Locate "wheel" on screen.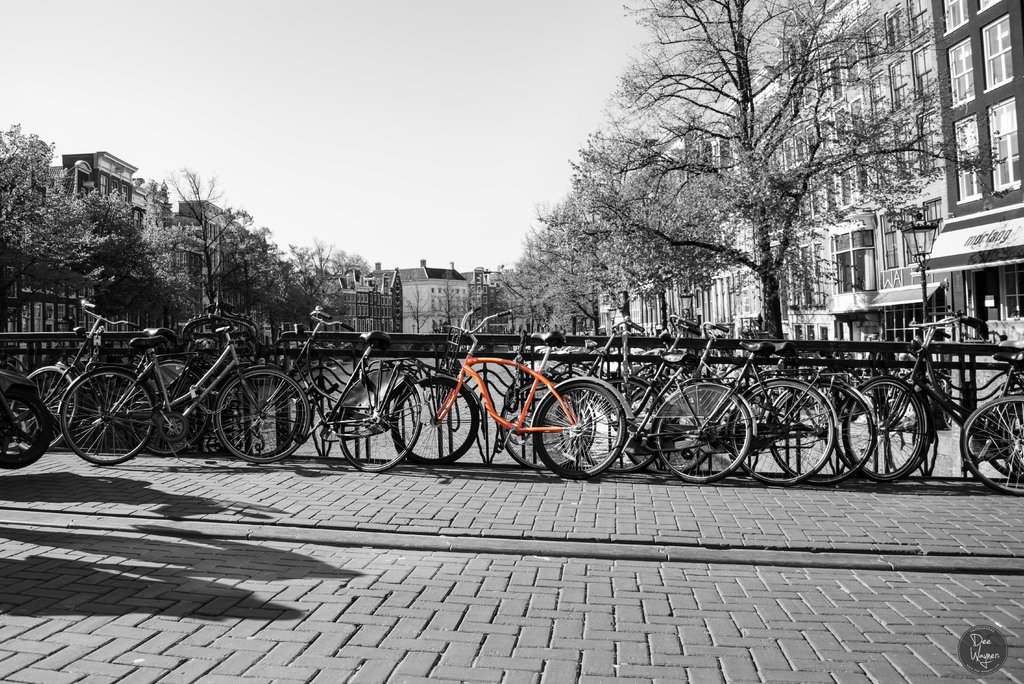
On screen at 323/363/428/464.
